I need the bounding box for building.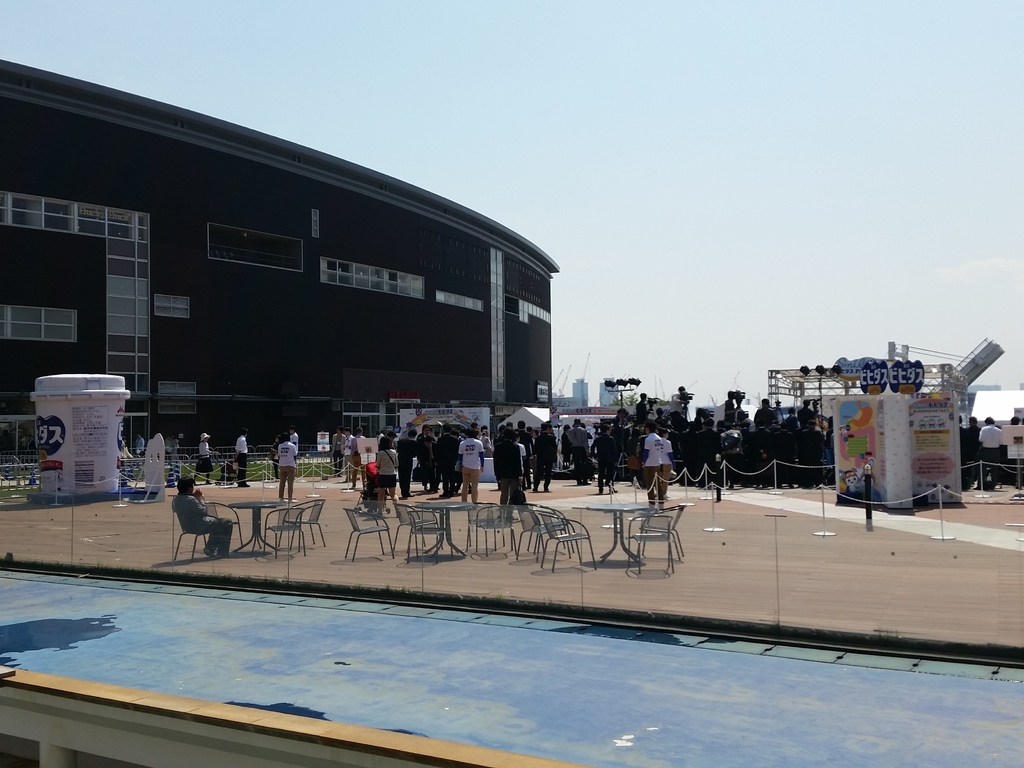
Here it is: <region>0, 60, 563, 456</region>.
